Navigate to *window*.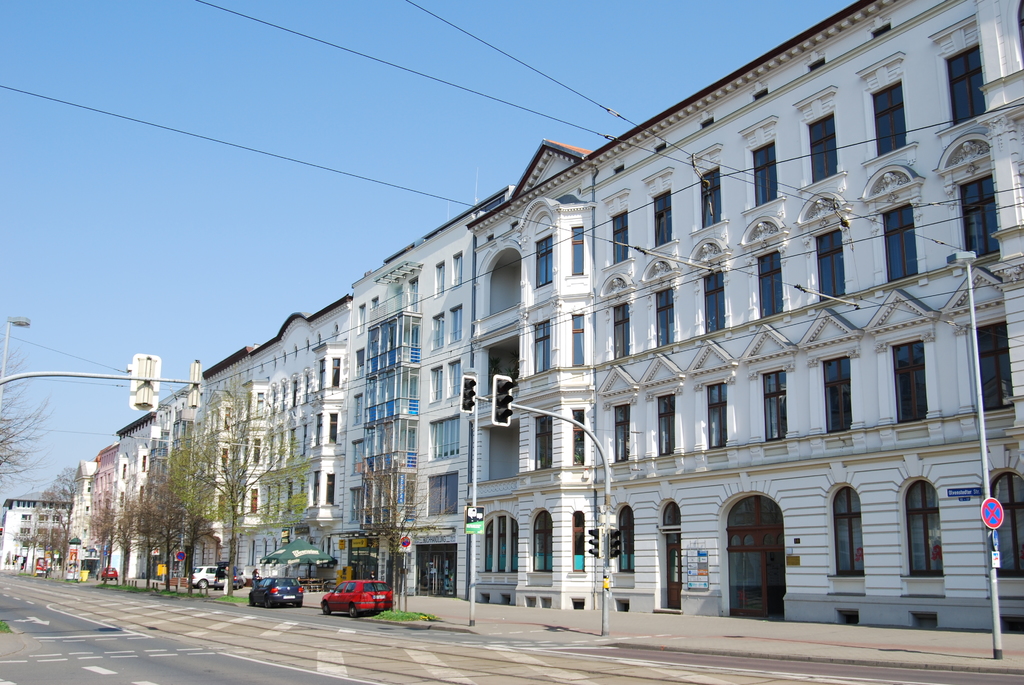
Navigation target: (698, 167, 721, 230).
